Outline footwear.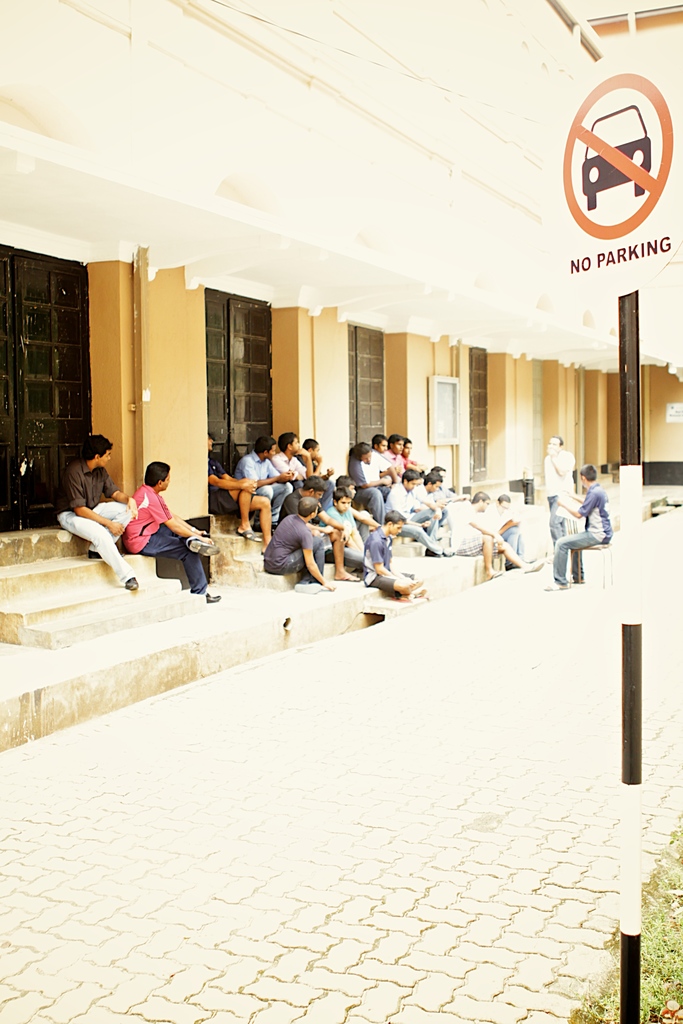
Outline: <bbox>336, 573, 359, 582</bbox>.
